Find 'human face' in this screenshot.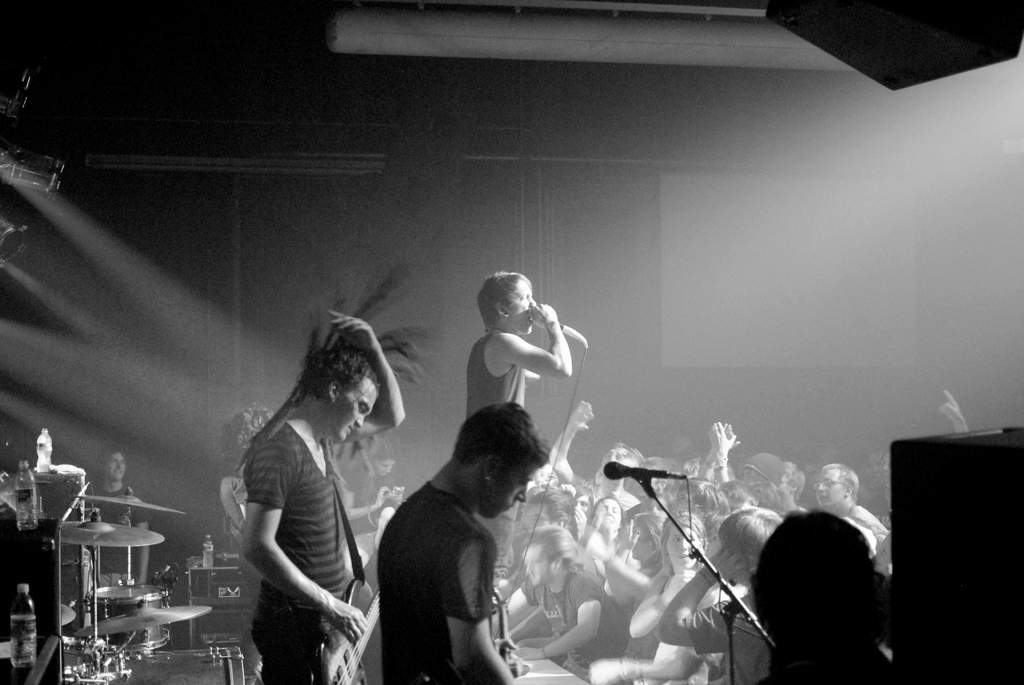
The bounding box for 'human face' is 593, 497, 620, 530.
